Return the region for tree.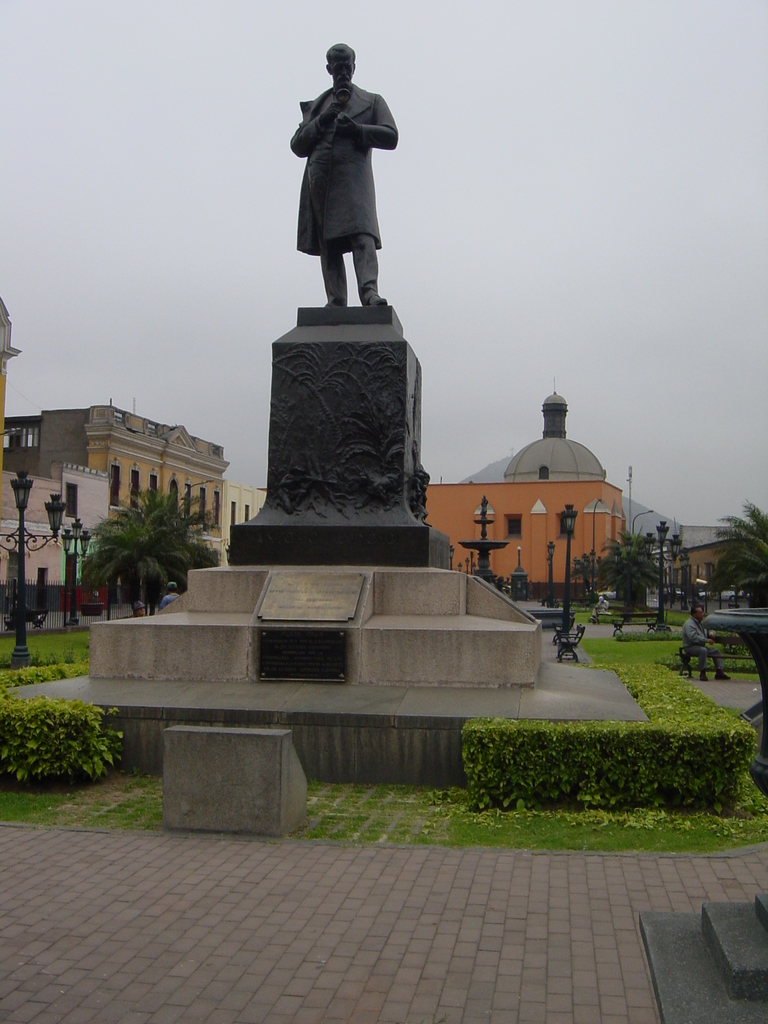
detection(76, 483, 220, 616).
